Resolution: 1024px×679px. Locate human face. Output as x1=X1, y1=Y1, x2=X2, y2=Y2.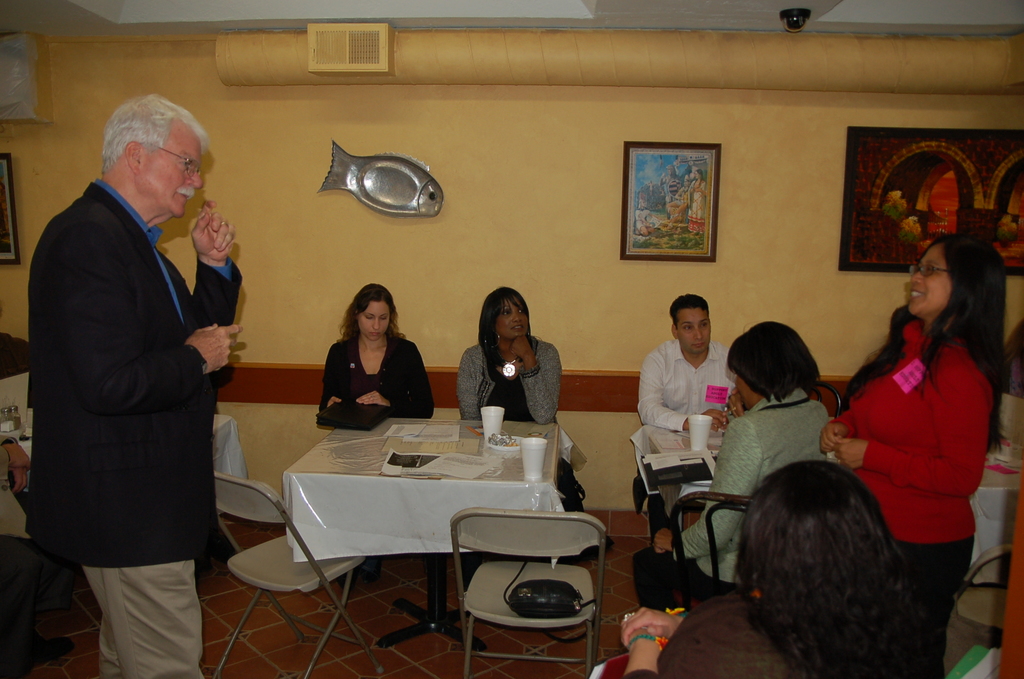
x1=676, y1=307, x2=711, y2=357.
